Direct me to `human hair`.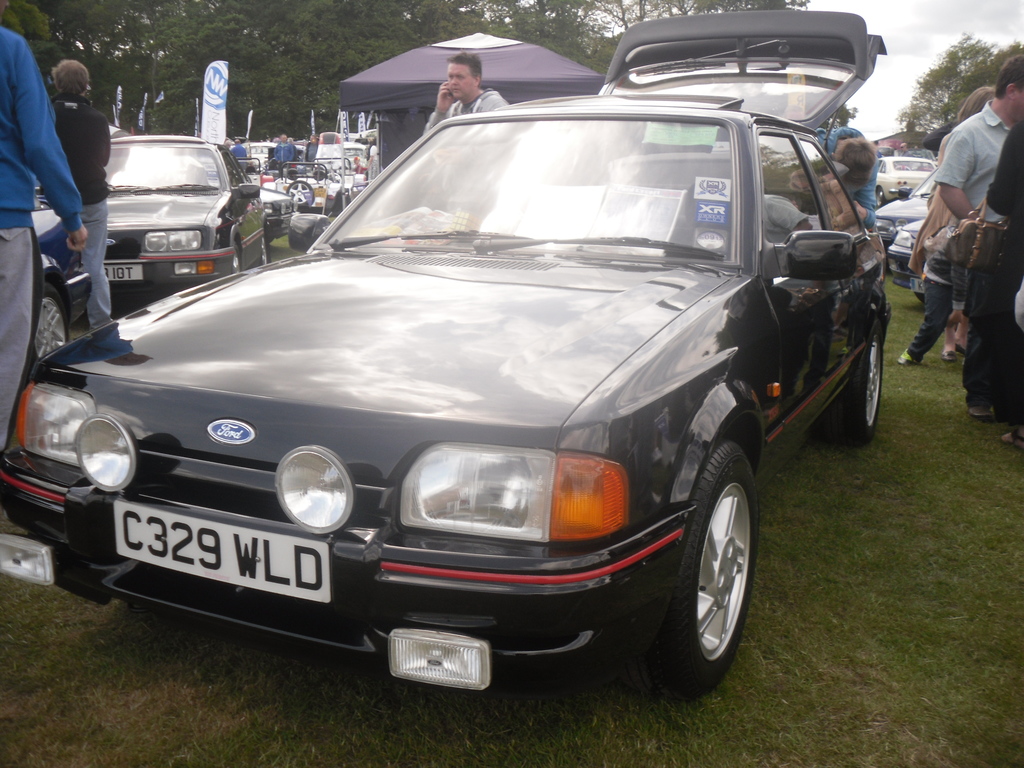
Direction: 444, 49, 477, 76.
